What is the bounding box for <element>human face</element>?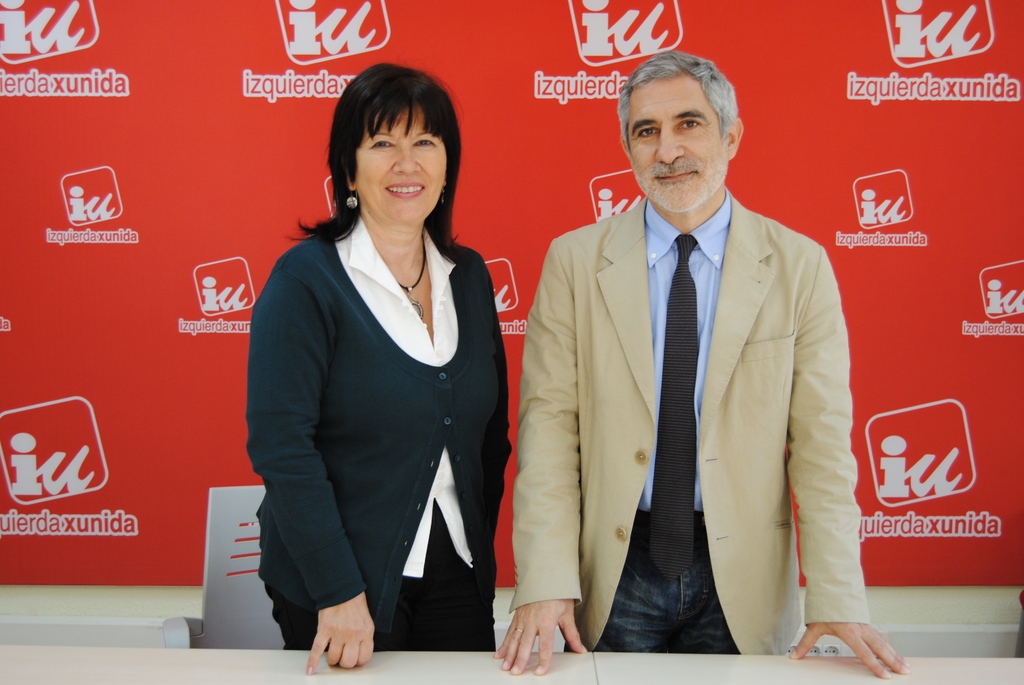
bbox=(352, 96, 451, 227).
